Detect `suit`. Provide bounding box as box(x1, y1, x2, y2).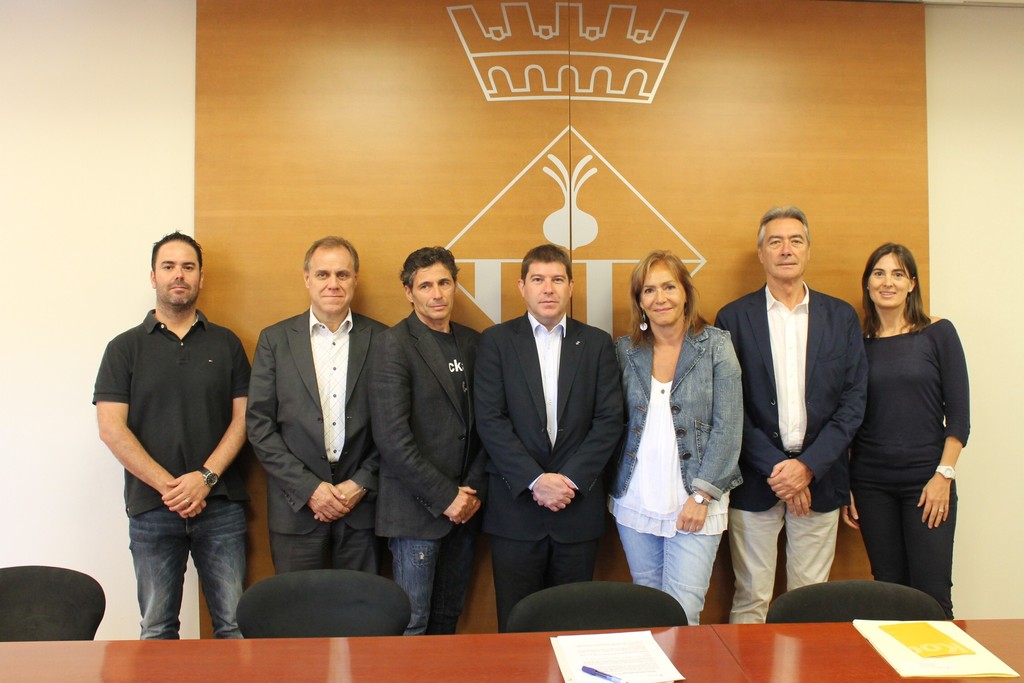
box(473, 309, 622, 634).
